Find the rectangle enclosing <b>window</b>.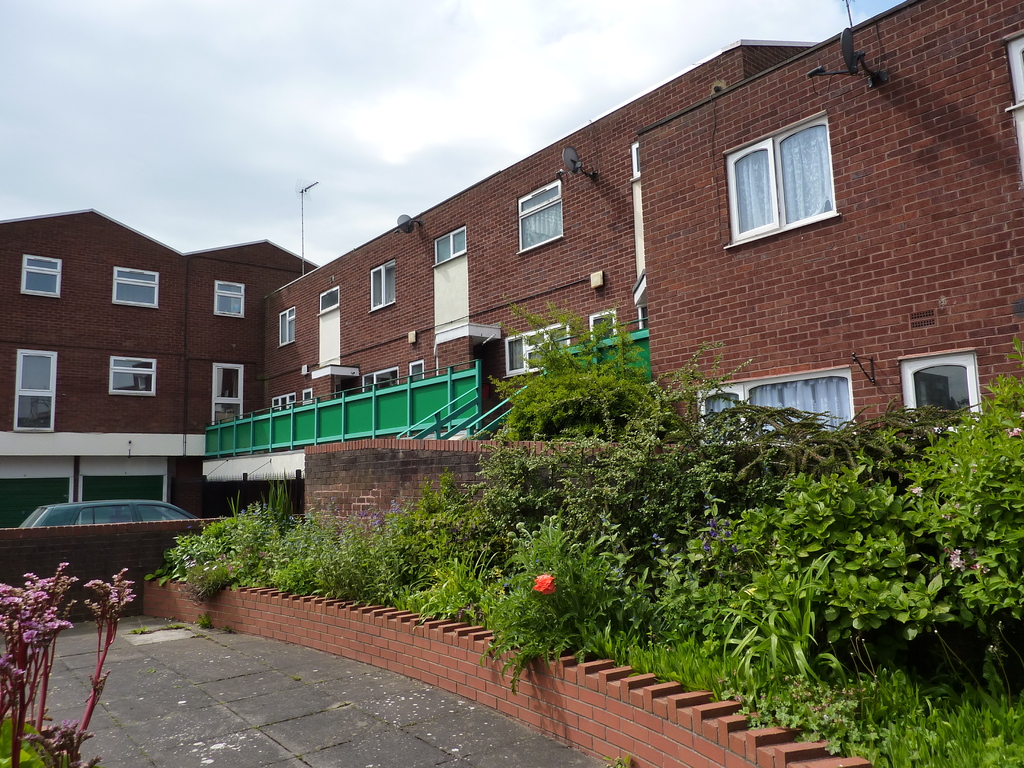
22:253:61:298.
